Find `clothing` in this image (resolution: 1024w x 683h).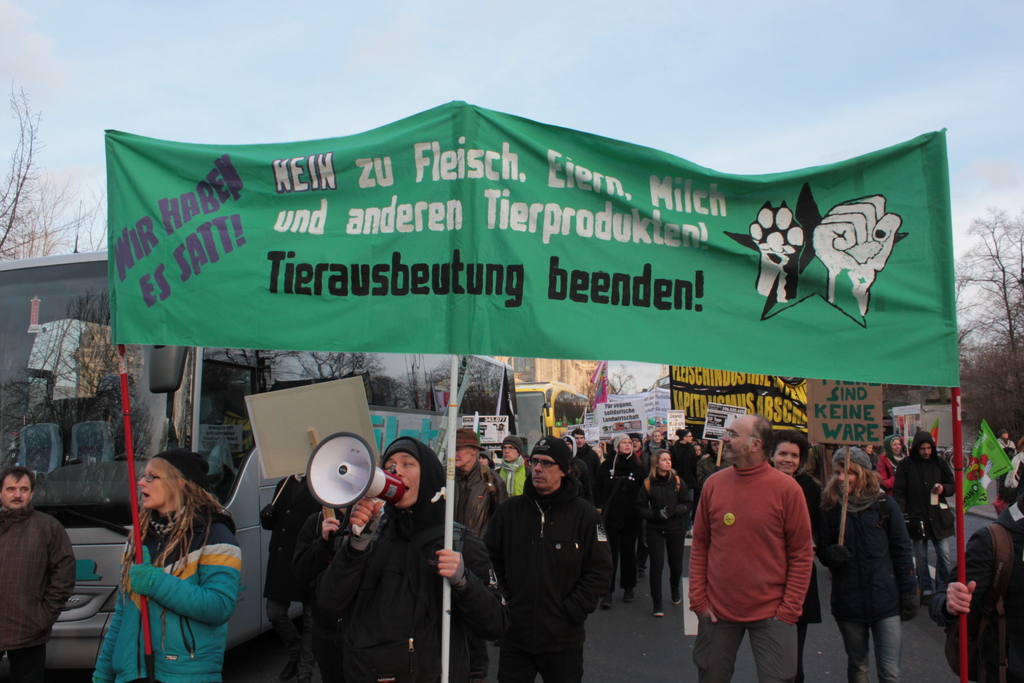
locate(306, 434, 513, 682).
